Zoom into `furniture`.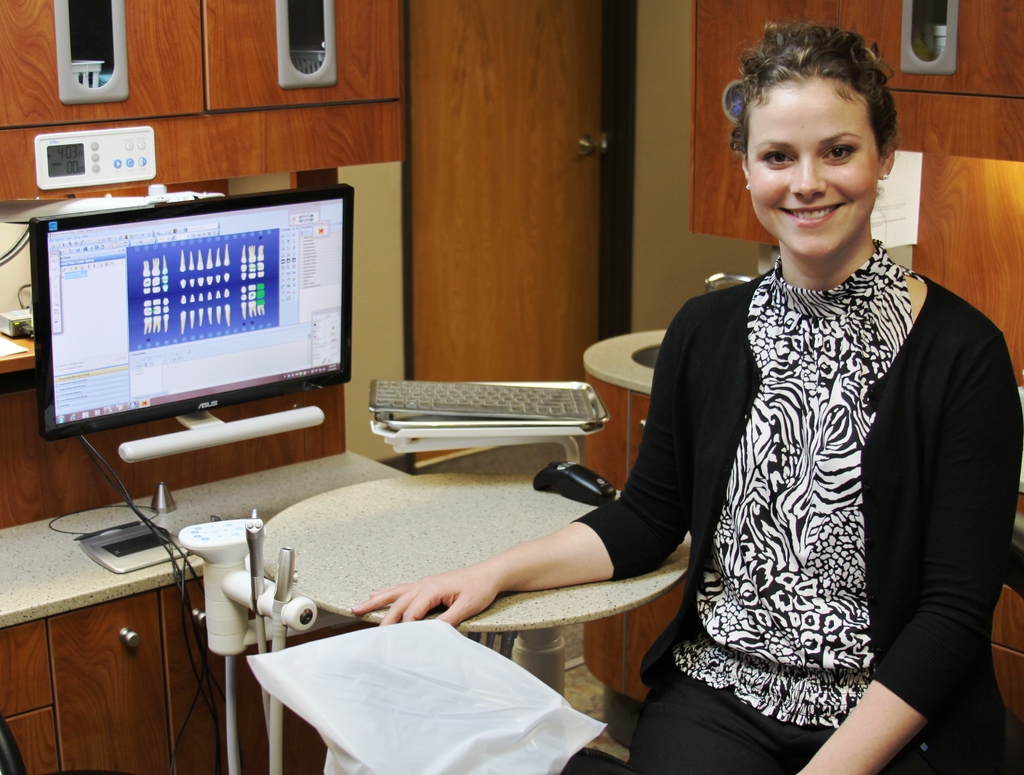
Zoom target: (578, 330, 668, 456).
